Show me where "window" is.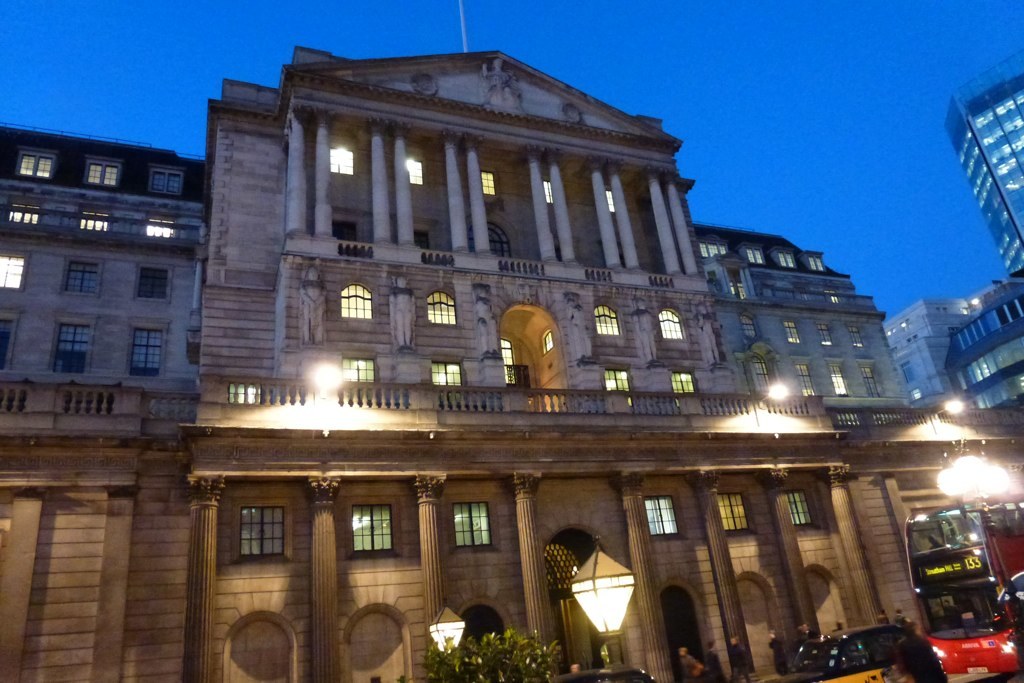
"window" is at <region>328, 144, 353, 173</region>.
